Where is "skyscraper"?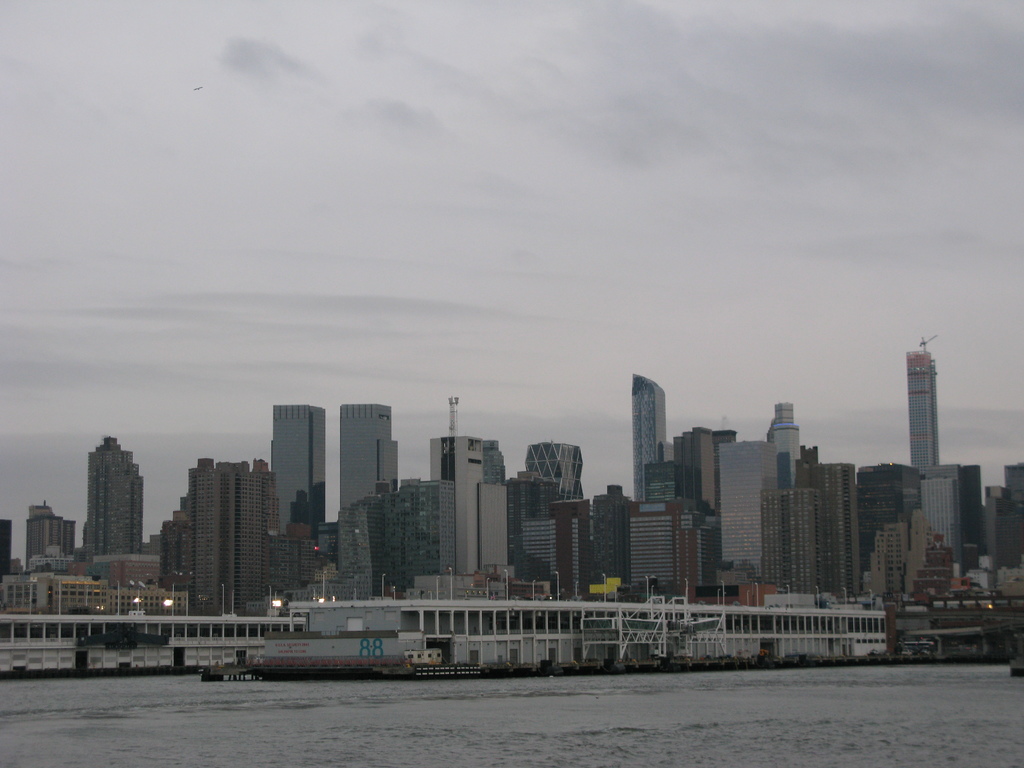
[719, 445, 776, 593].
